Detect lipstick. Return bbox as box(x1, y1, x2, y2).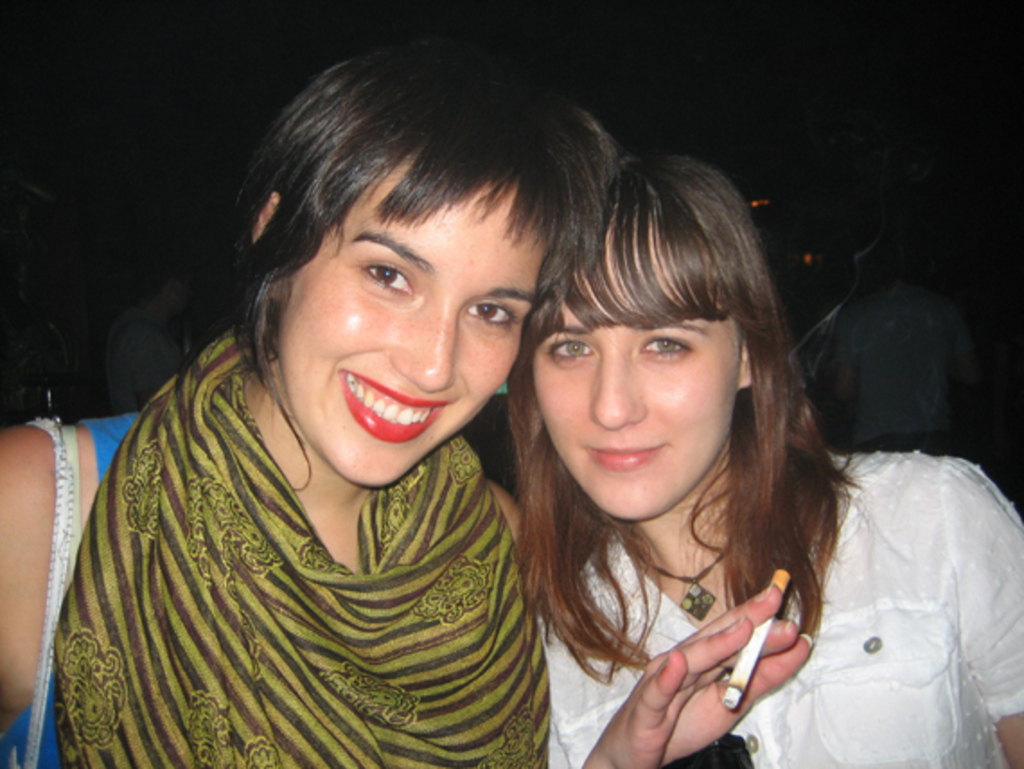
box(338, 367, 449, 447).
